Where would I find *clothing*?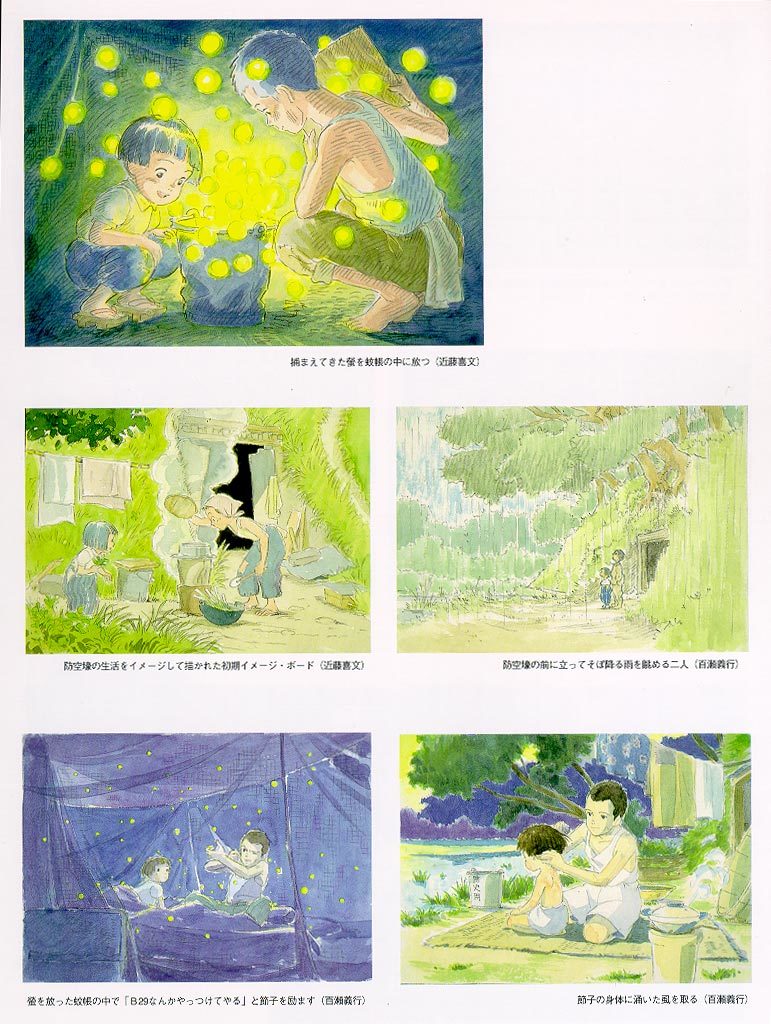
At [left=64, top=544, right=107, bottom=624].
